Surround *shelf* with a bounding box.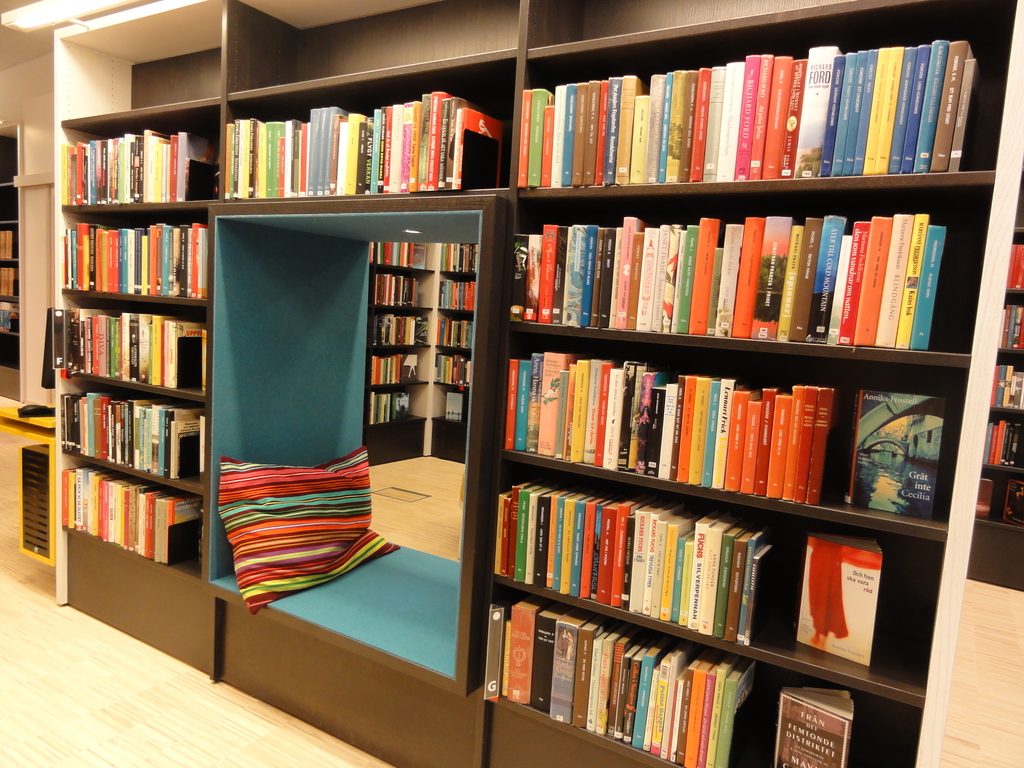
(left=976, top=243, right=1021, bottom=522).
